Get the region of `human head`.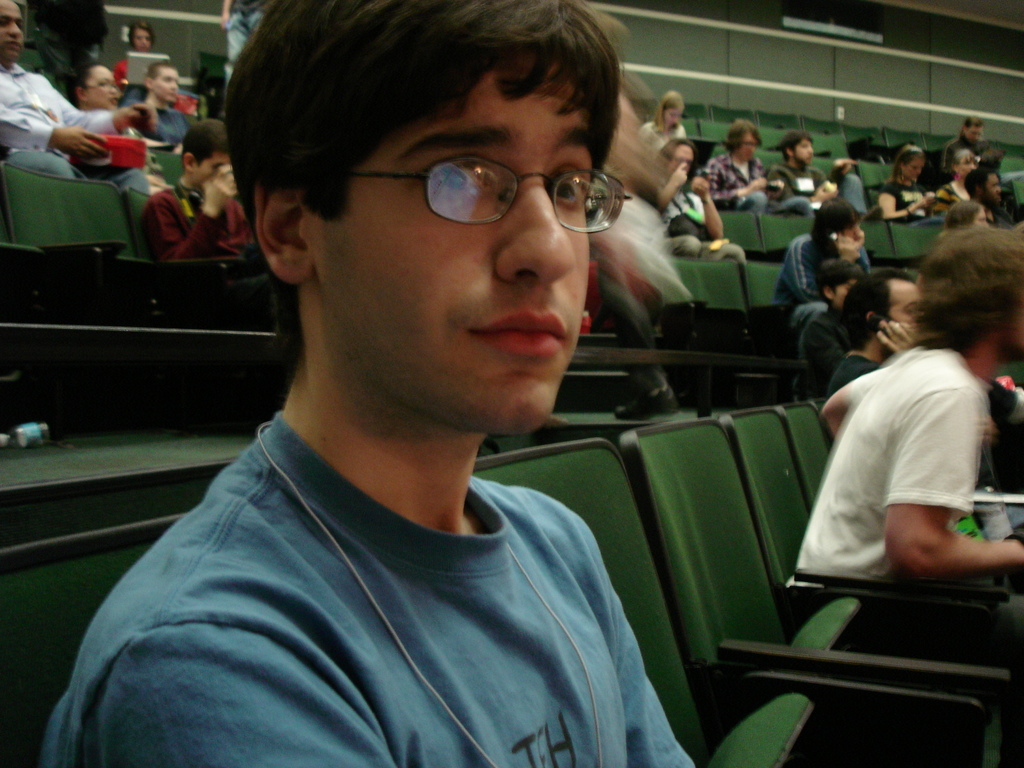
x1=947, y1=199, x2=991, y2=230.
